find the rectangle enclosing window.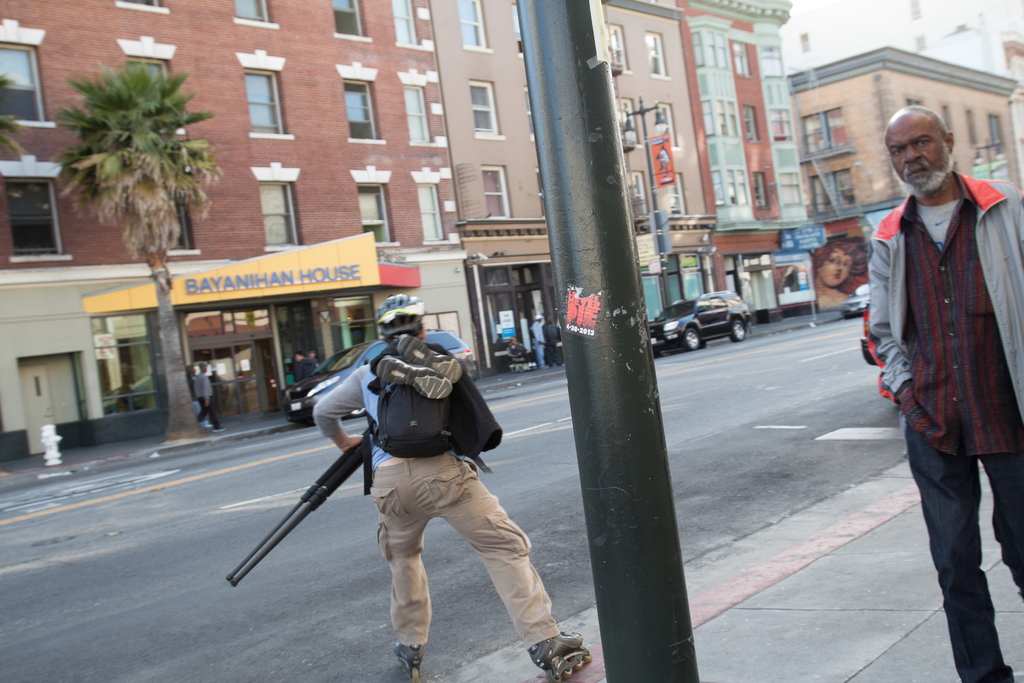
crop(738, 104, 762, 142).
